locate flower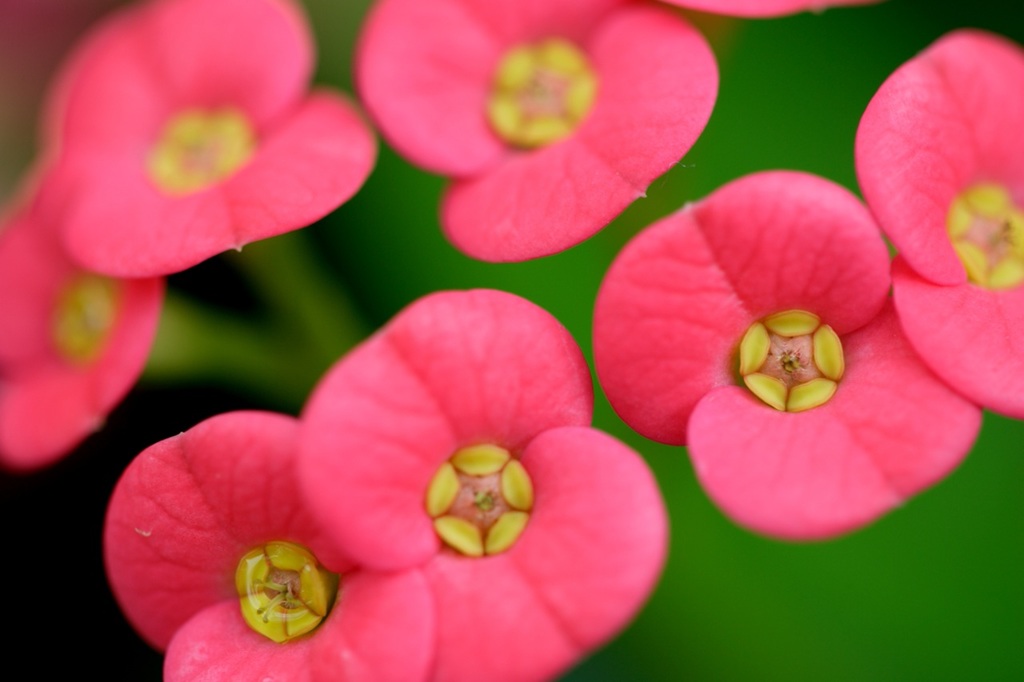
crop(260, 285, 645, 665)
